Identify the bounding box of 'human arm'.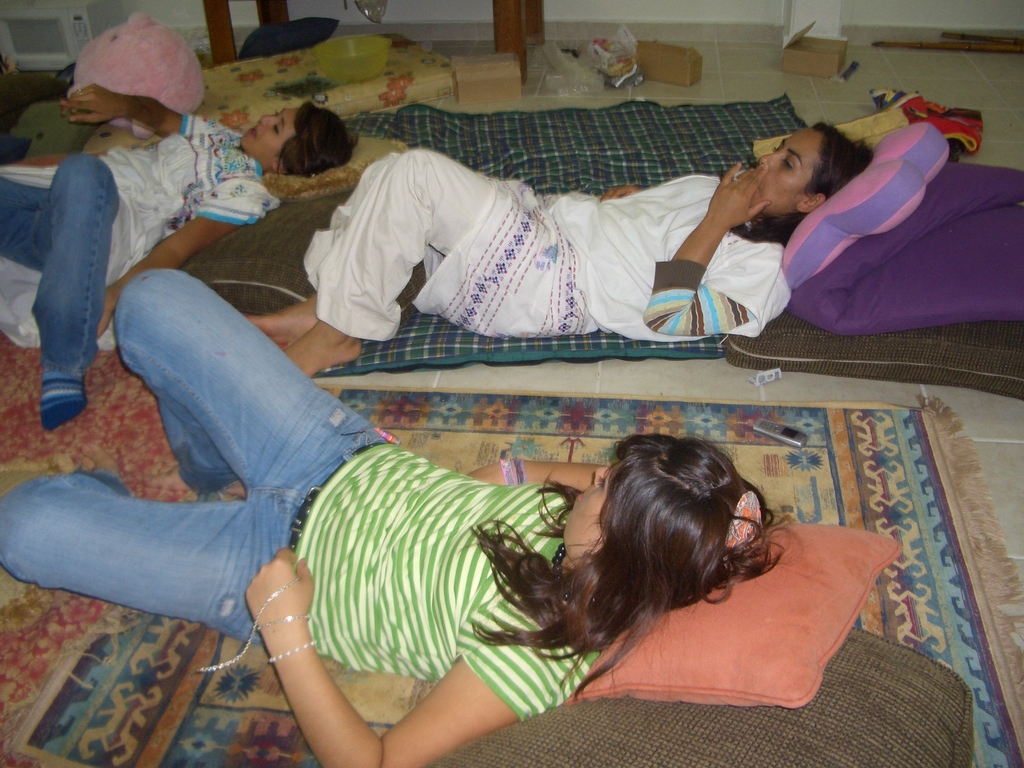
<region>56, 86, 224, 137</region>.
